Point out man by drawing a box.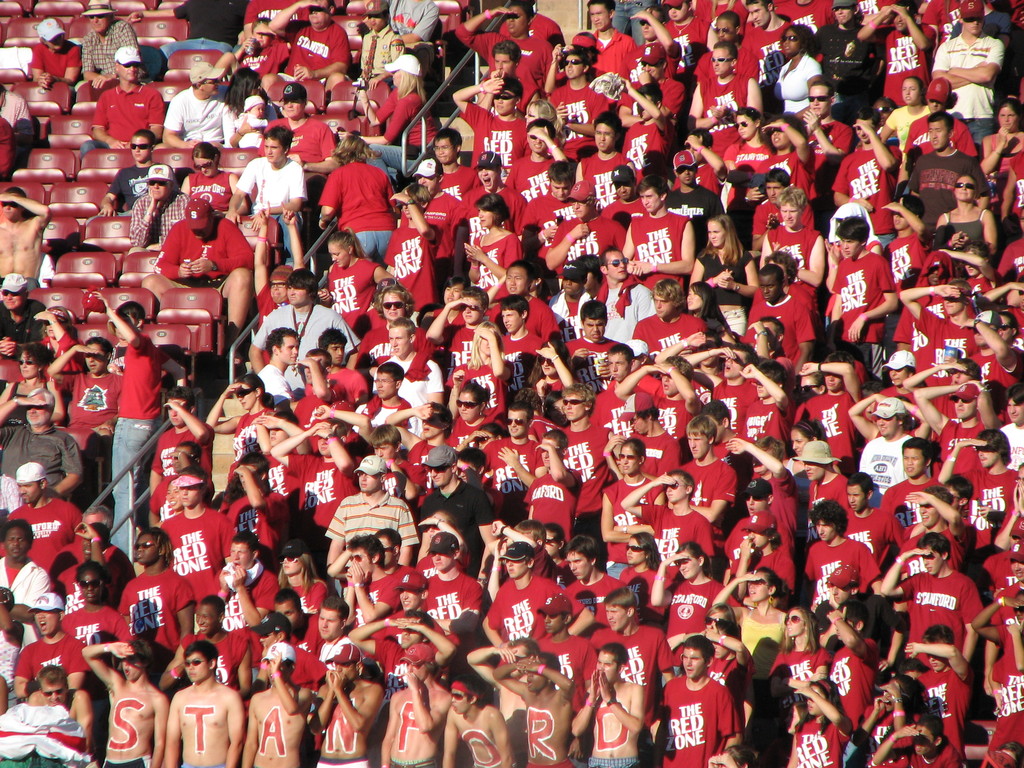
(x1=621, y1=468, x2=712, y2=582).
